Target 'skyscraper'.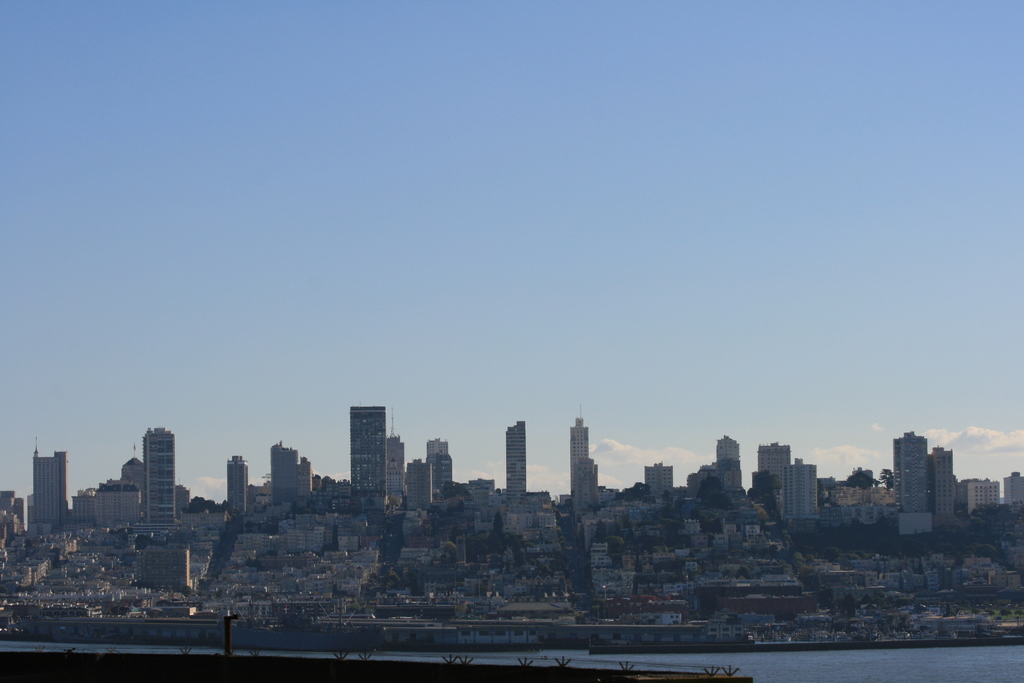
Target region: bbox(137, 425, 180, 522).
